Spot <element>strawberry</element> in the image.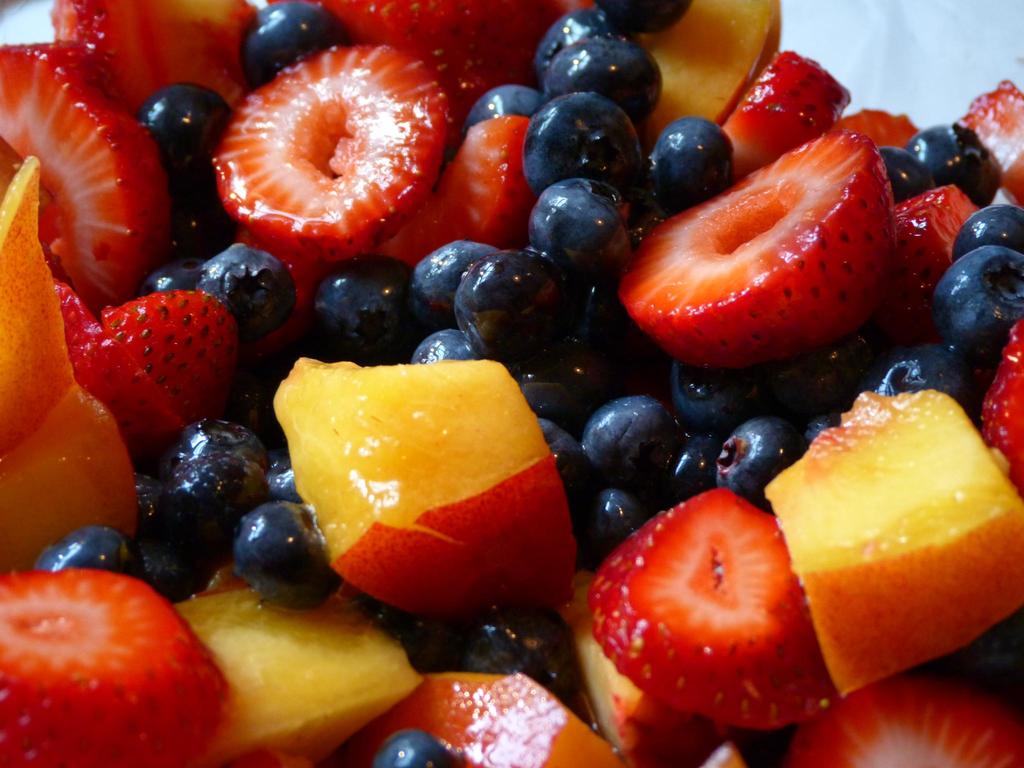
<element>strawberry</element> found at {"left": 0, "top": 569, "right": 228, "bottom": 767}.
